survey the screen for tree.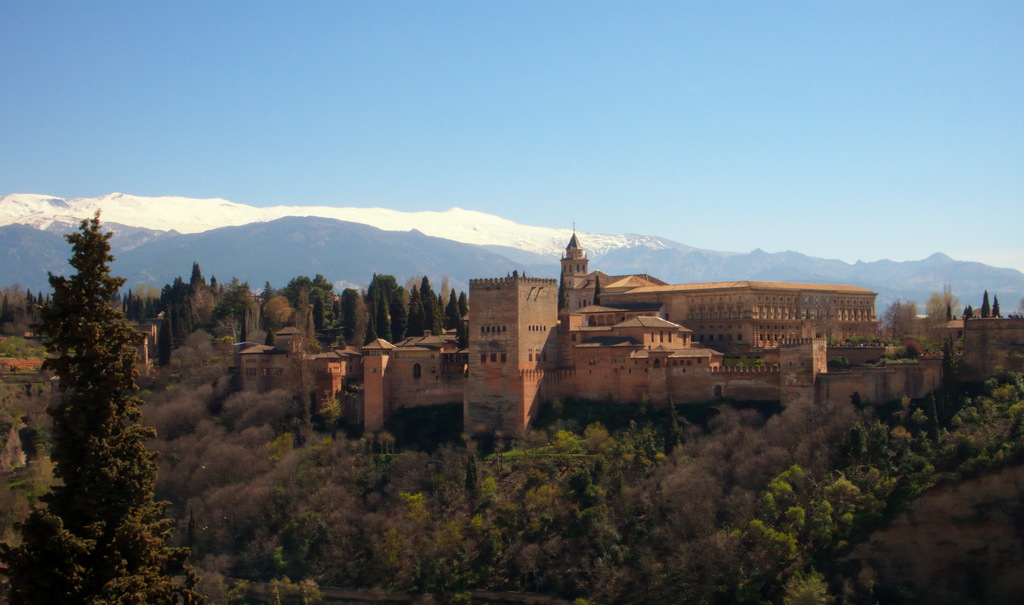
Survey found: x1=22, y1=169, x2=166, y2=565.
